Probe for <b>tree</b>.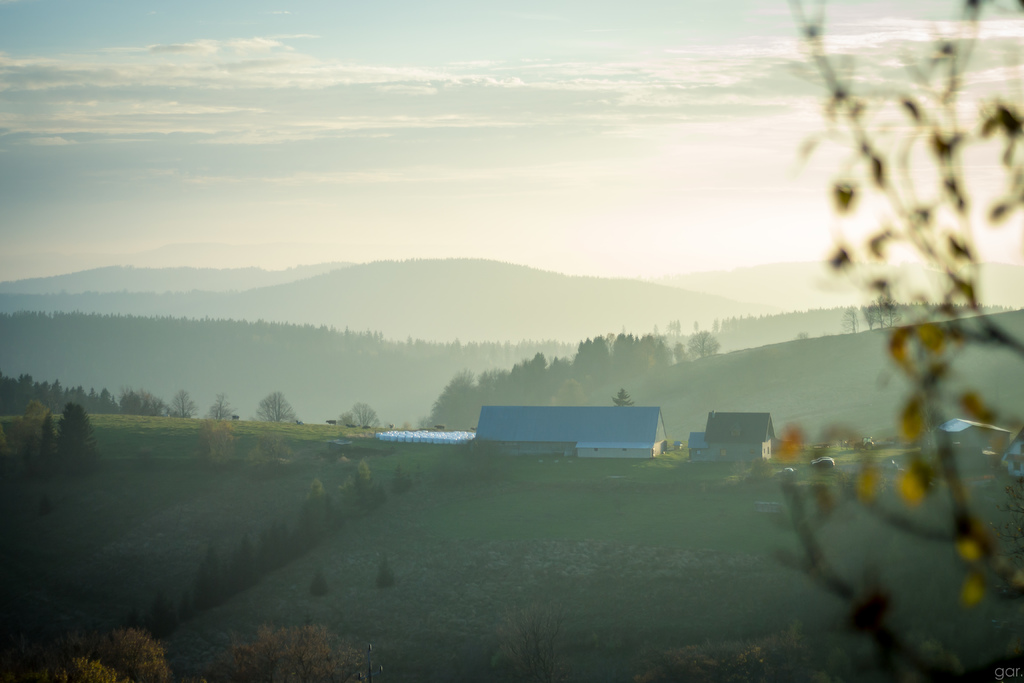
Probe result: (x1=374, y1=557, x2=394, y2=588).
